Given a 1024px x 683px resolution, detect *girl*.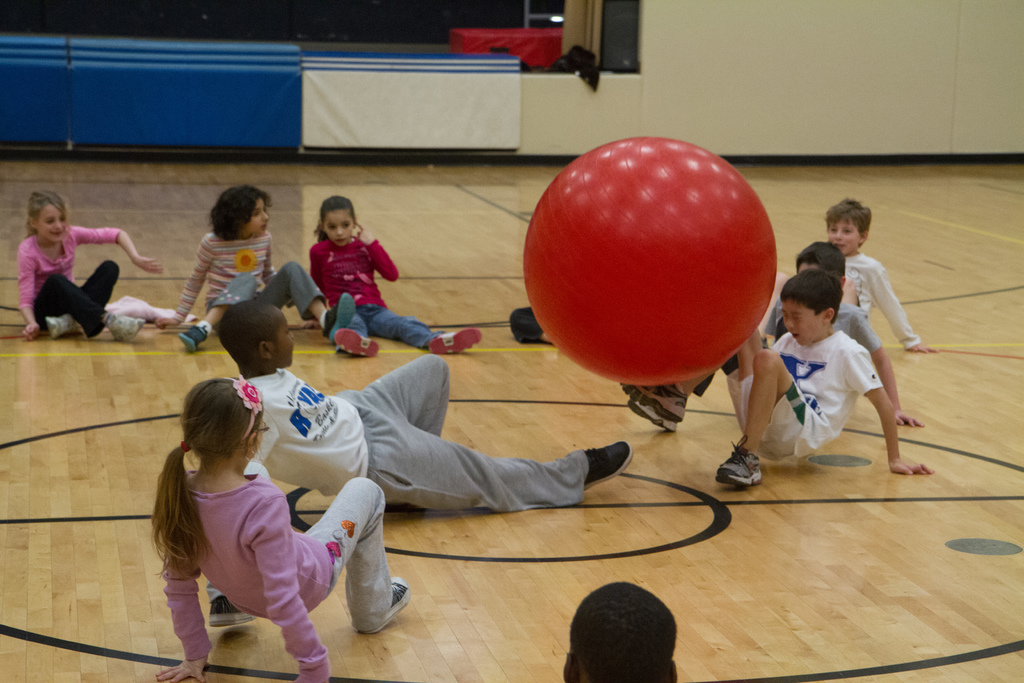
{"x1": 308, "y1": 193, "x2": 482, "y2": 358}.
